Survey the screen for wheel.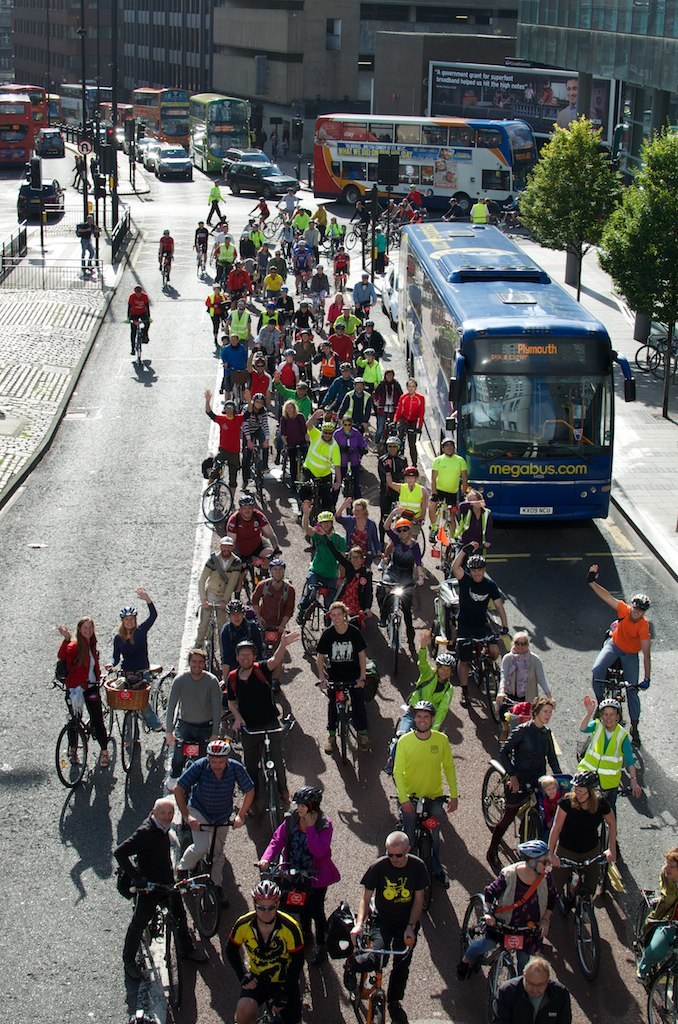
Survey found: Rect(153, 672, 177, 730).
